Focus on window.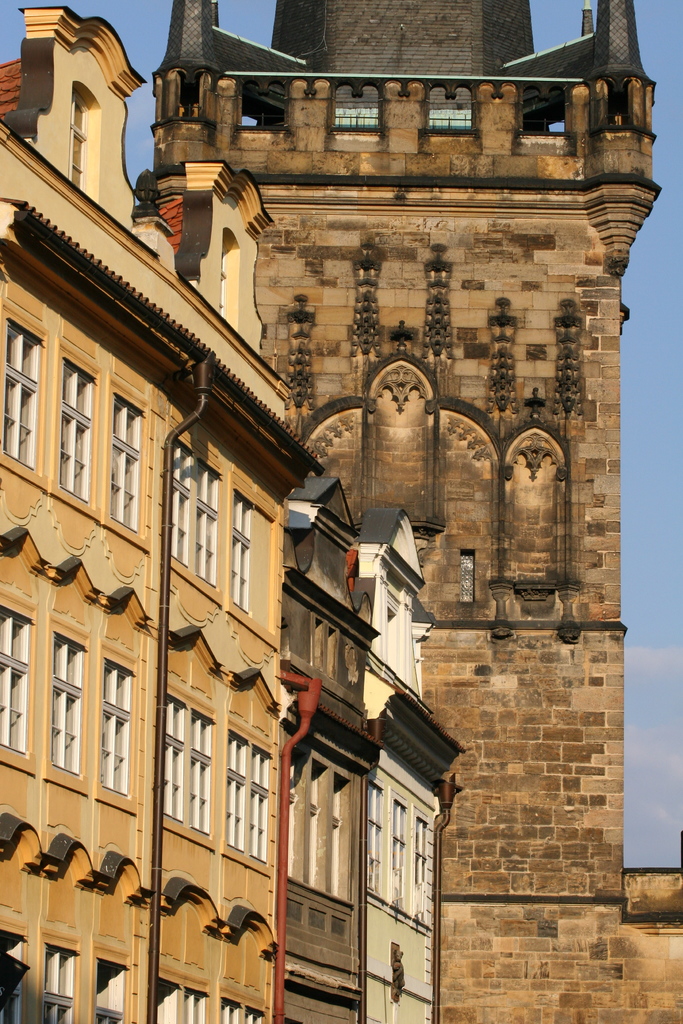
Focused at bbox(429, 82, 478, 131).
